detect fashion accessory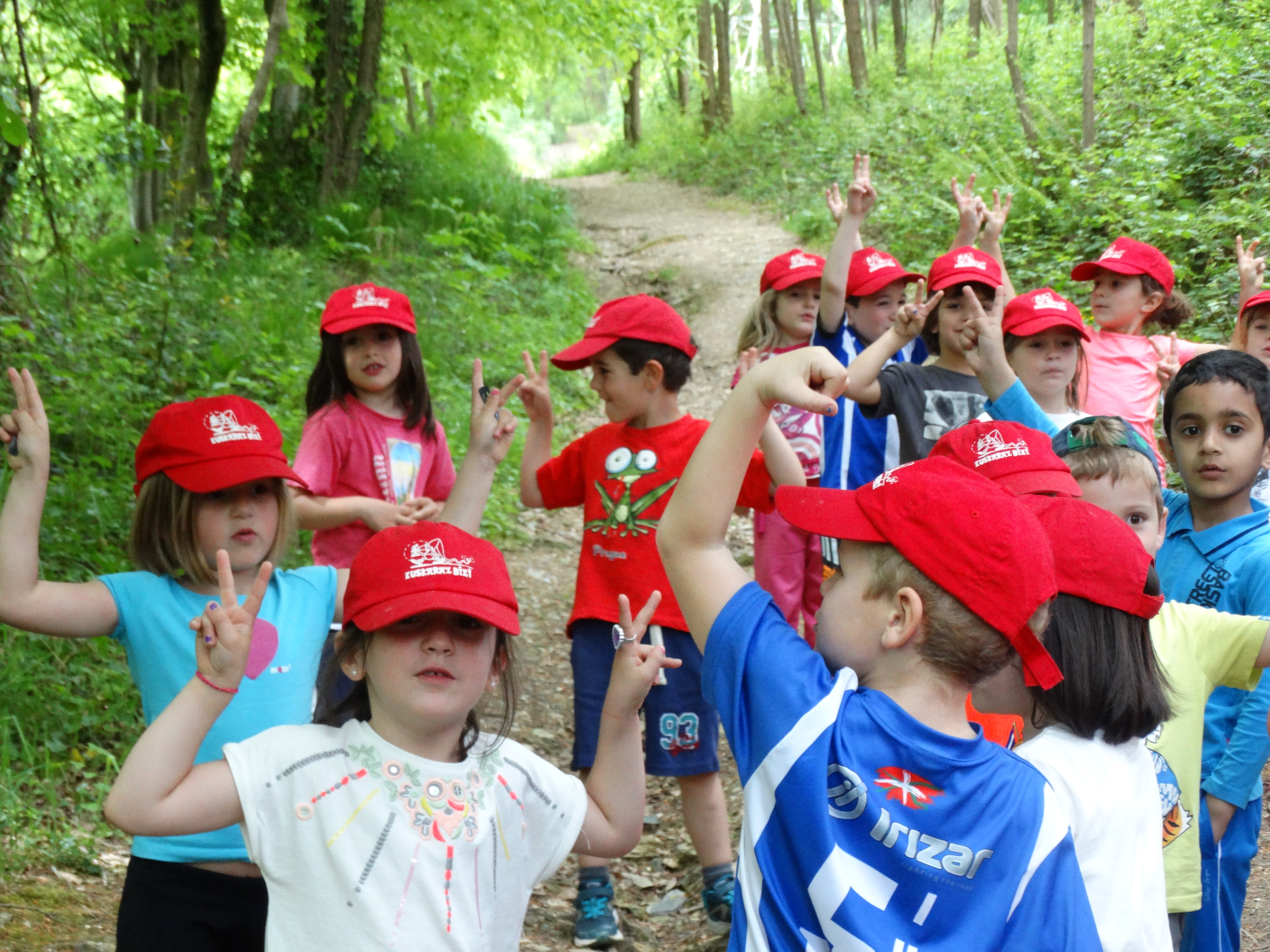
crop(141, 212, 150, 217)
